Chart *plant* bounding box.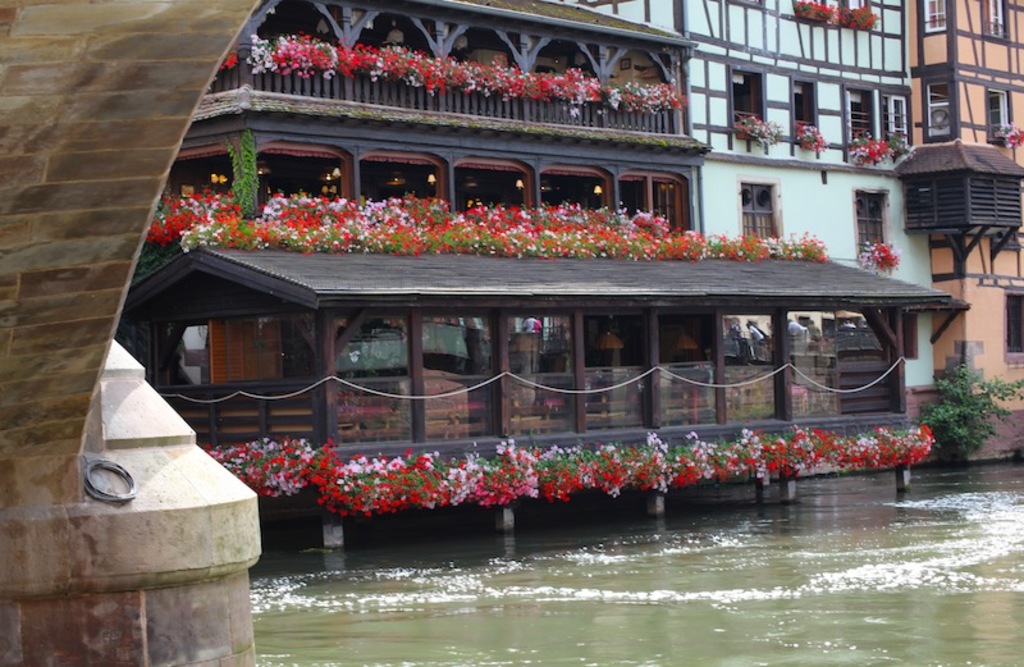
Charted: 879, 131, 906, 169.
